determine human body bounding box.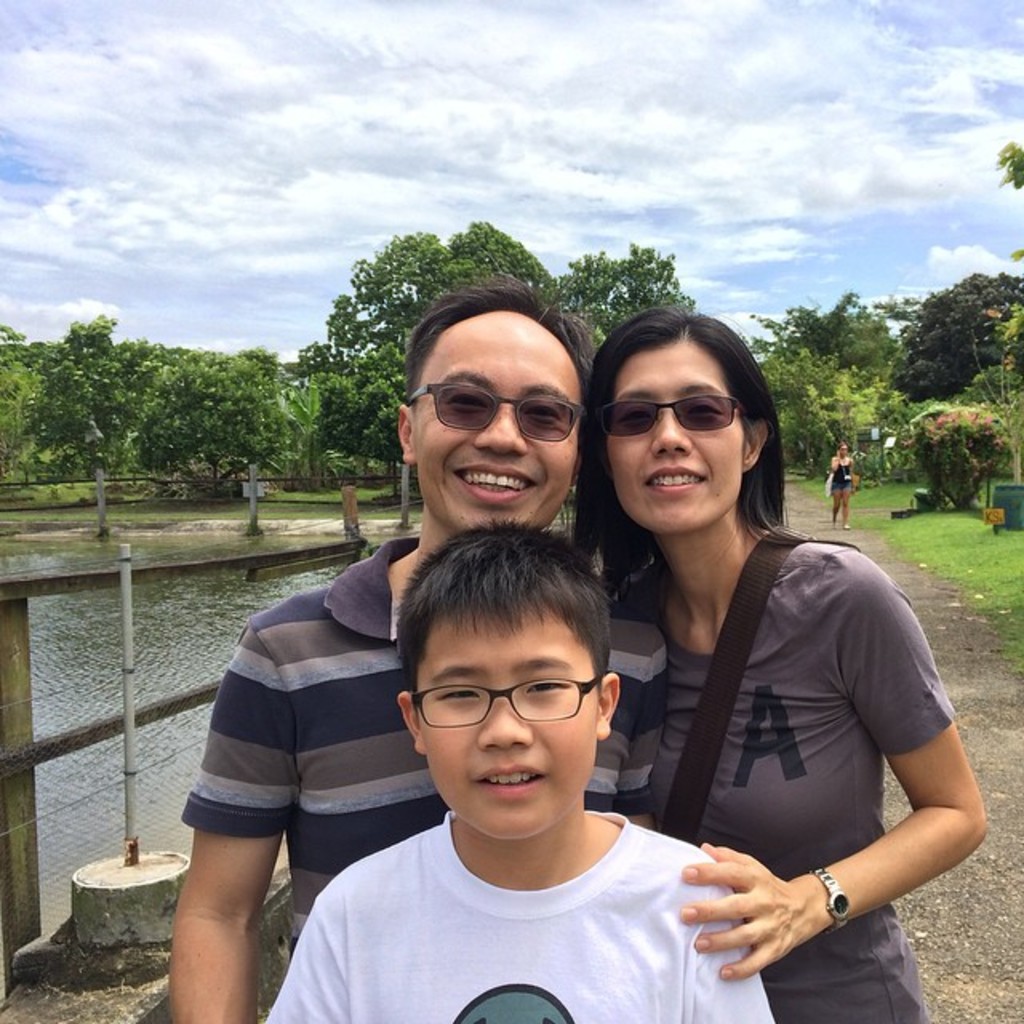
Determined: box=[170, 539, 674, 1022].
